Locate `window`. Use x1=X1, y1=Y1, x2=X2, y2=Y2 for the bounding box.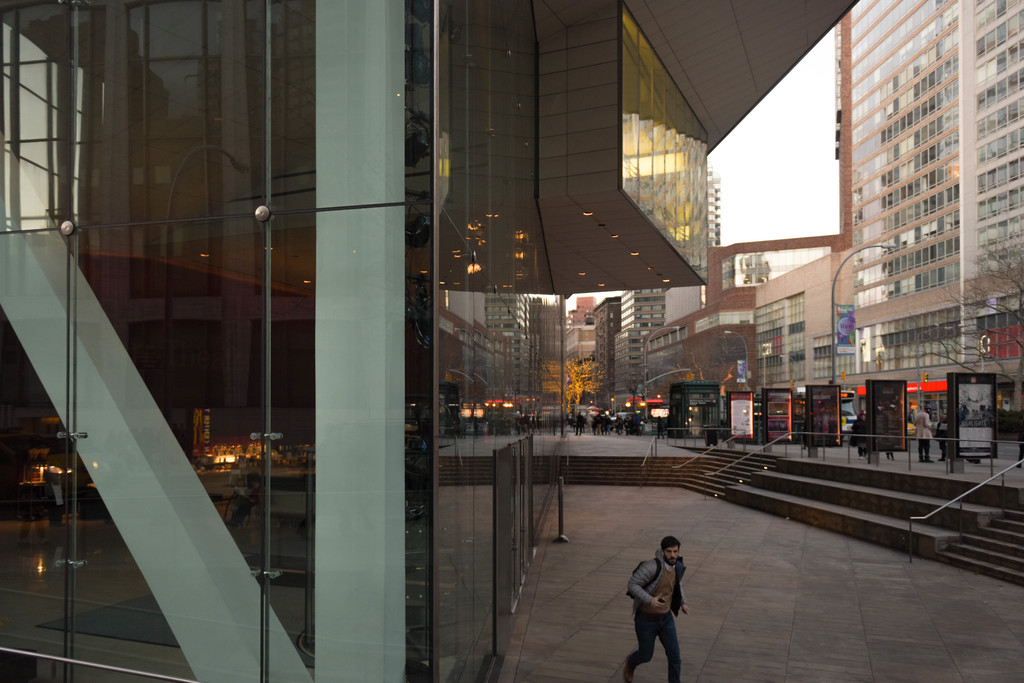
x1=850, y1=122, x2=955, y2=185.
